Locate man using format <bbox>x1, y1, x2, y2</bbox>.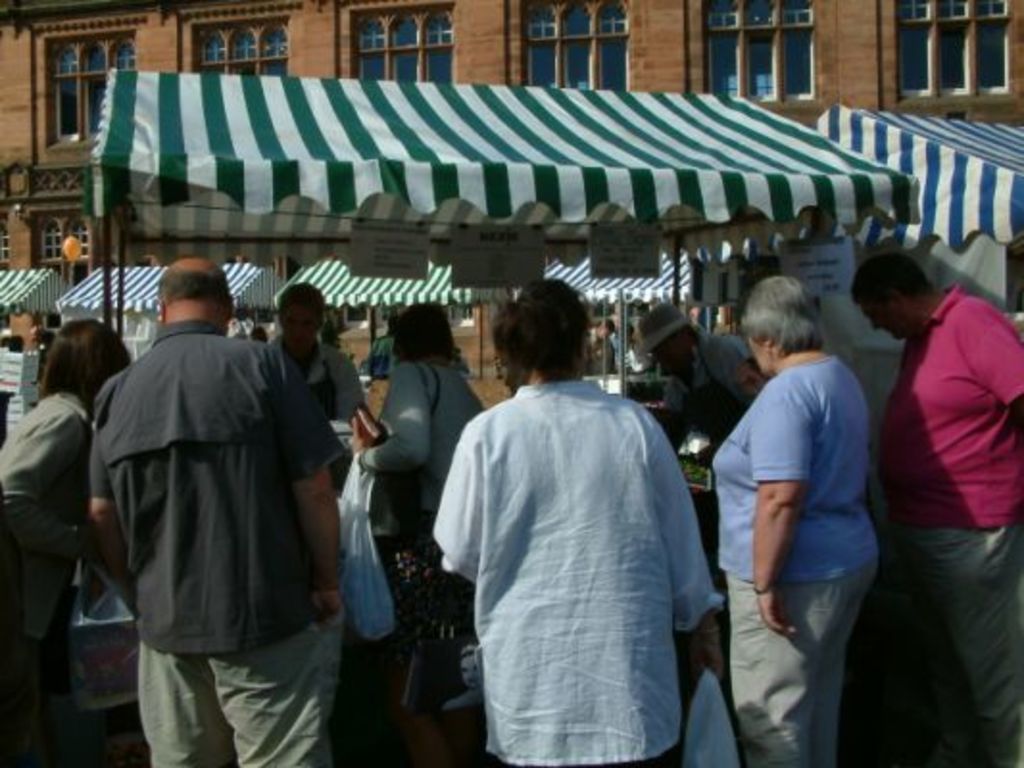
<bbox>94, 242, 348, 766</bbox>.
